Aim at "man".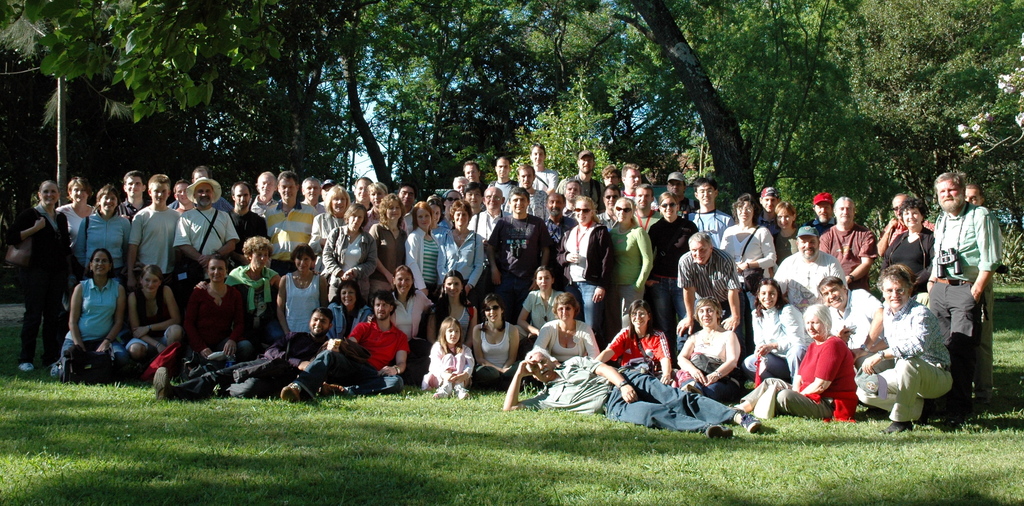
Aimed at box(957, 190, 1005, 408).
